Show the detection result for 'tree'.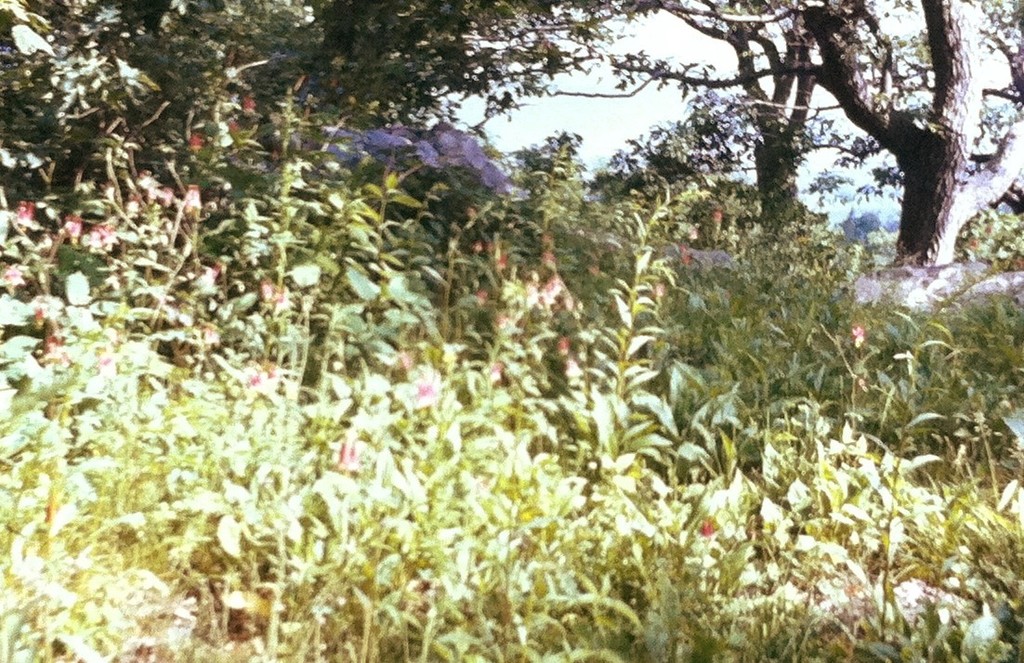
(x1=635, y1=0, x2=1023, y2=266).
